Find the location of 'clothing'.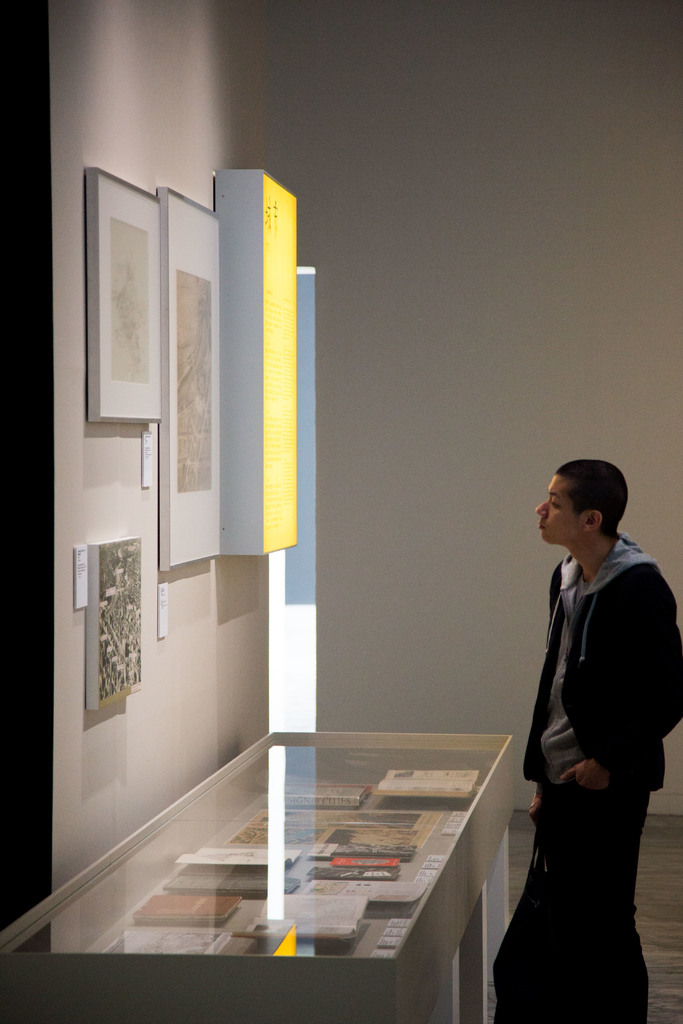
Location: 516 540 682 1023.
